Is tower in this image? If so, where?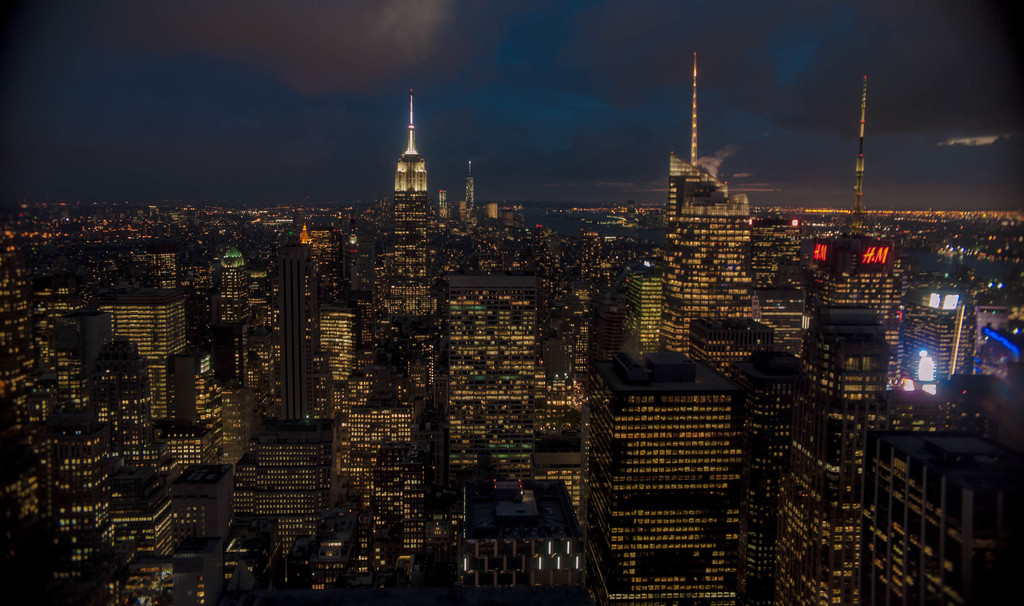
Yes, at {"left": 528, "top": 450, "right": 578, "bottom": 514}.
